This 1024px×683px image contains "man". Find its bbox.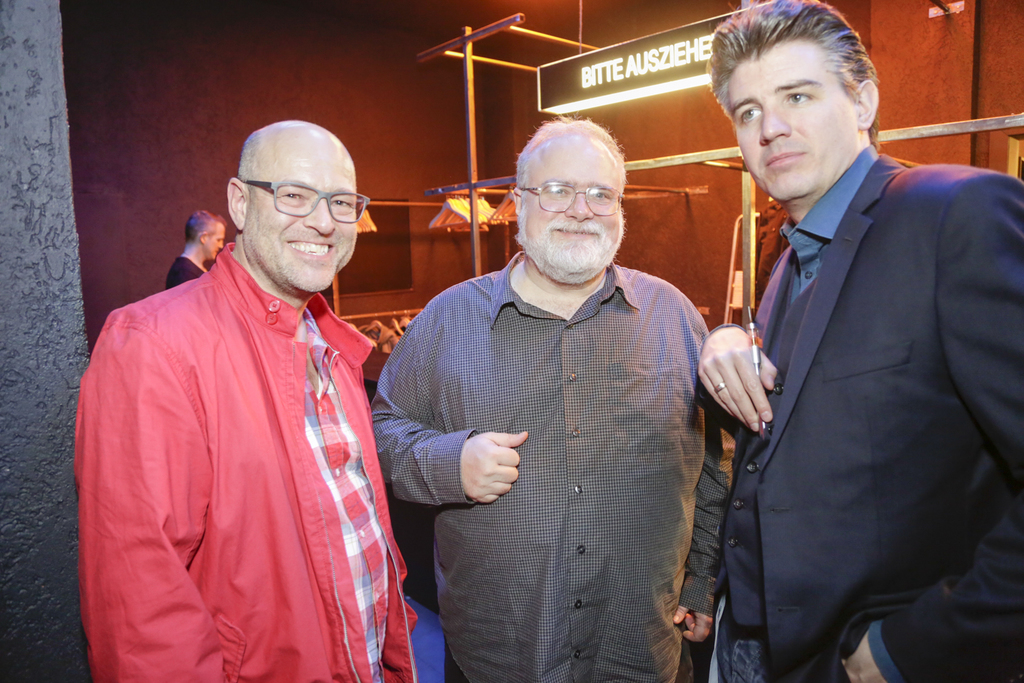
bbox=[369, 111, 739, 682].
